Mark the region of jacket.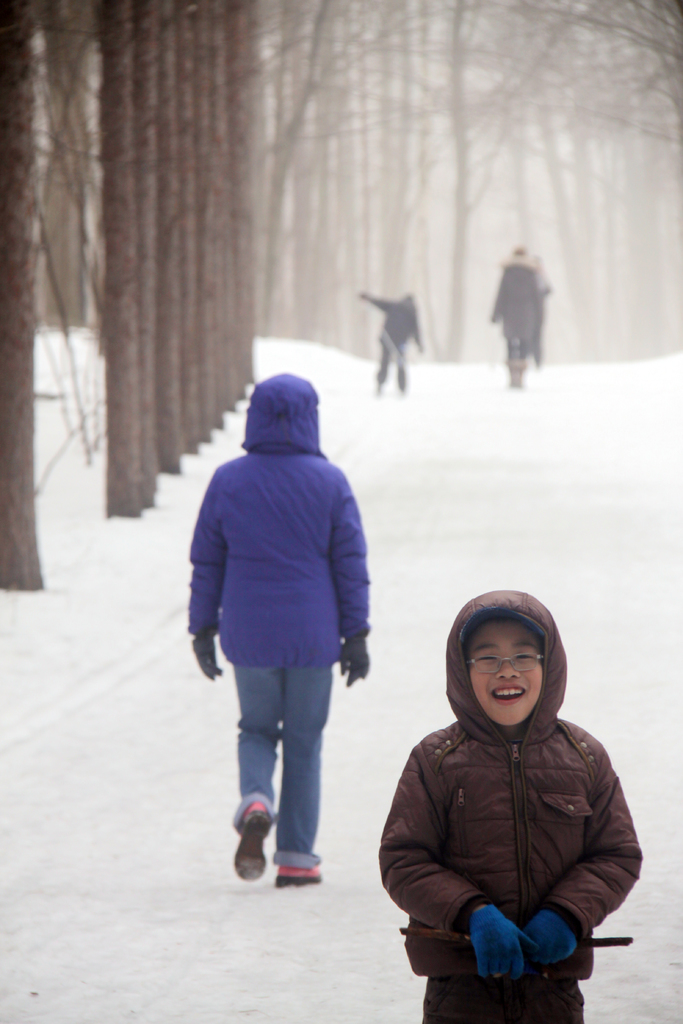
Region: bbox=[183, 366, 372, 665].
